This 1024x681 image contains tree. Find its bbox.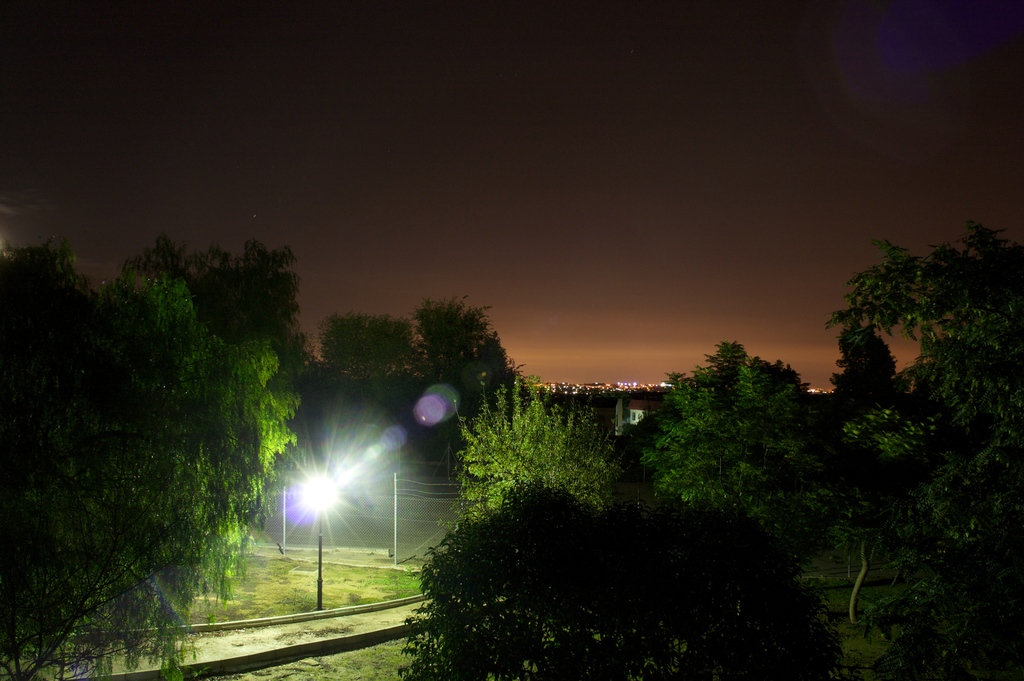
[29, 223, 291, 636].
